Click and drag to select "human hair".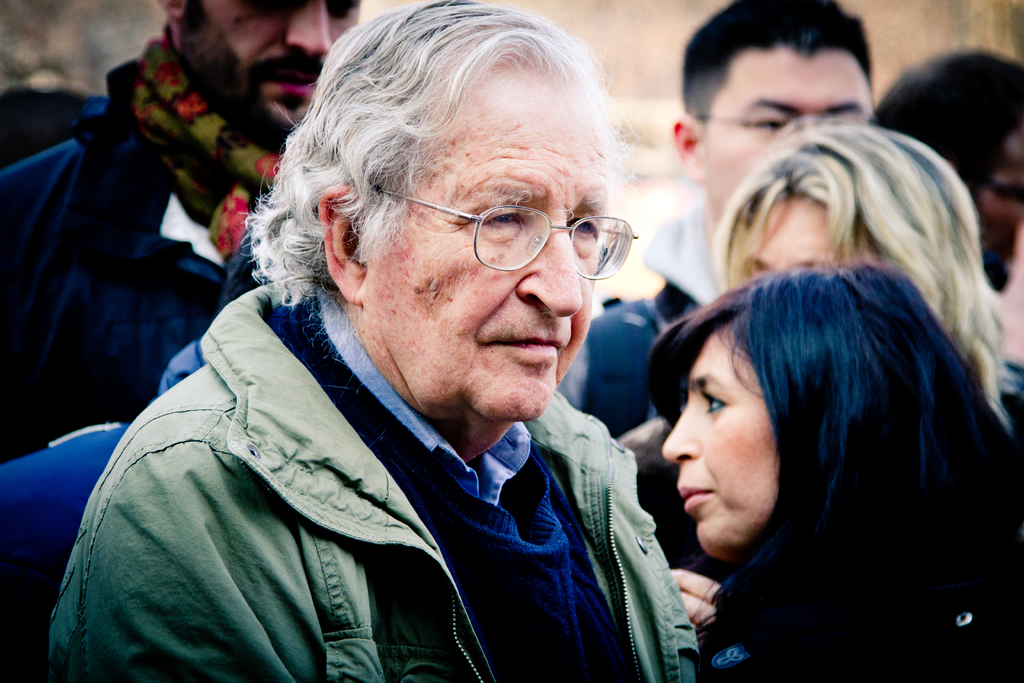
Selection: 681,0,881,122.
